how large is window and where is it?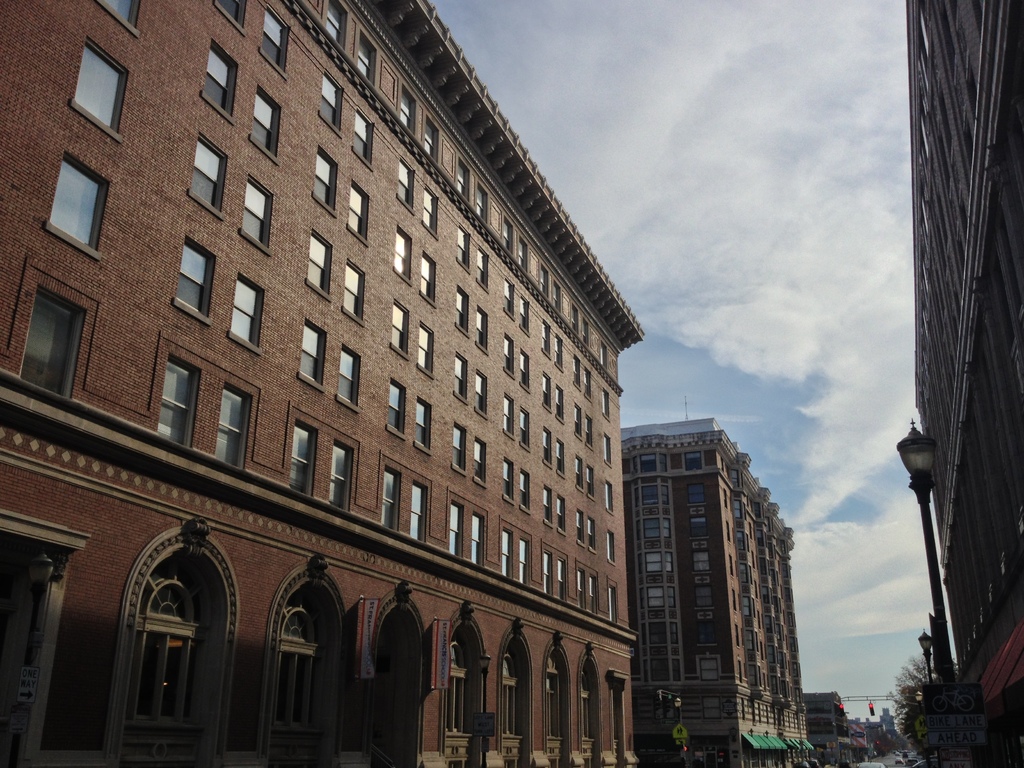
Bounding box: (585, 572, 601, 616).
